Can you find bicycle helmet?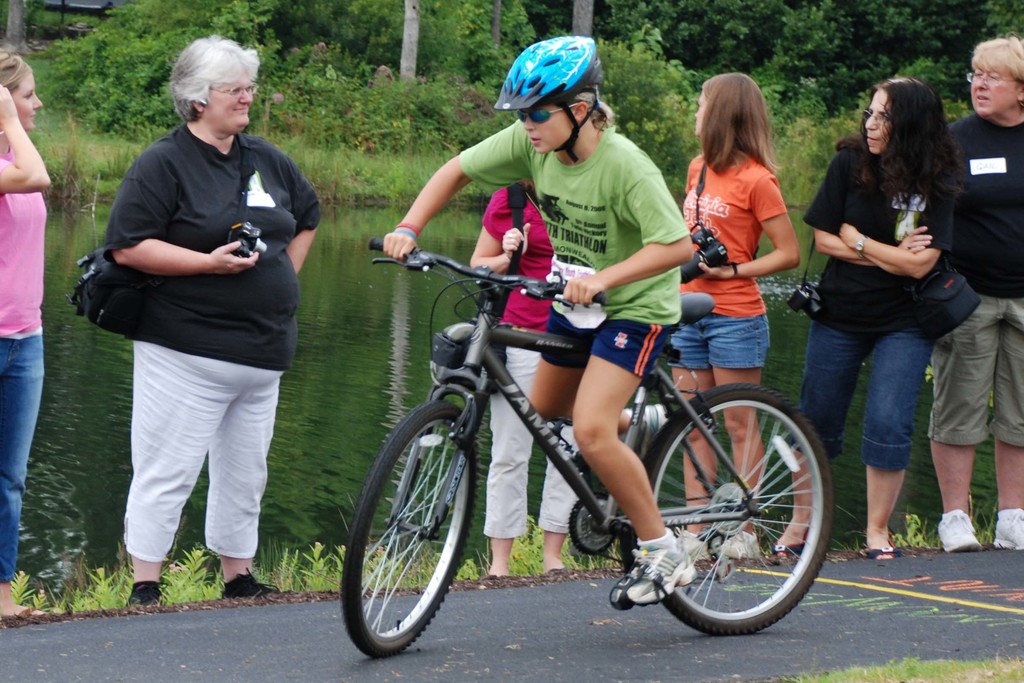
Yes, bounding box: locate(493, 35, 606, 156).
